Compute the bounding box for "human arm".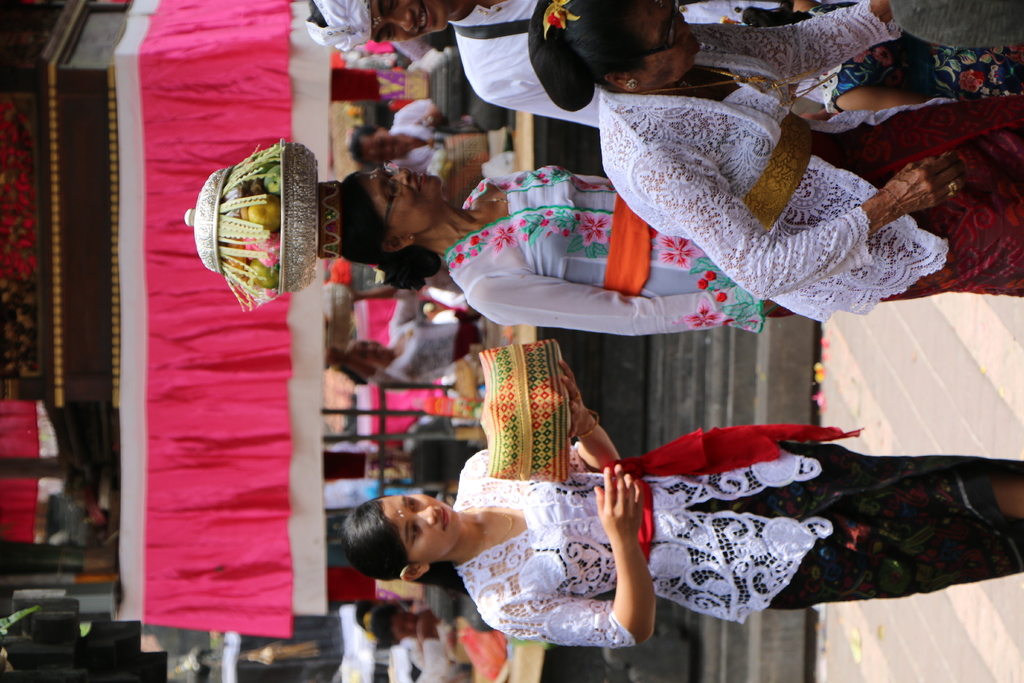
{"x1": 623, "y1": 111, "x2": 923, "y2": 301}.
